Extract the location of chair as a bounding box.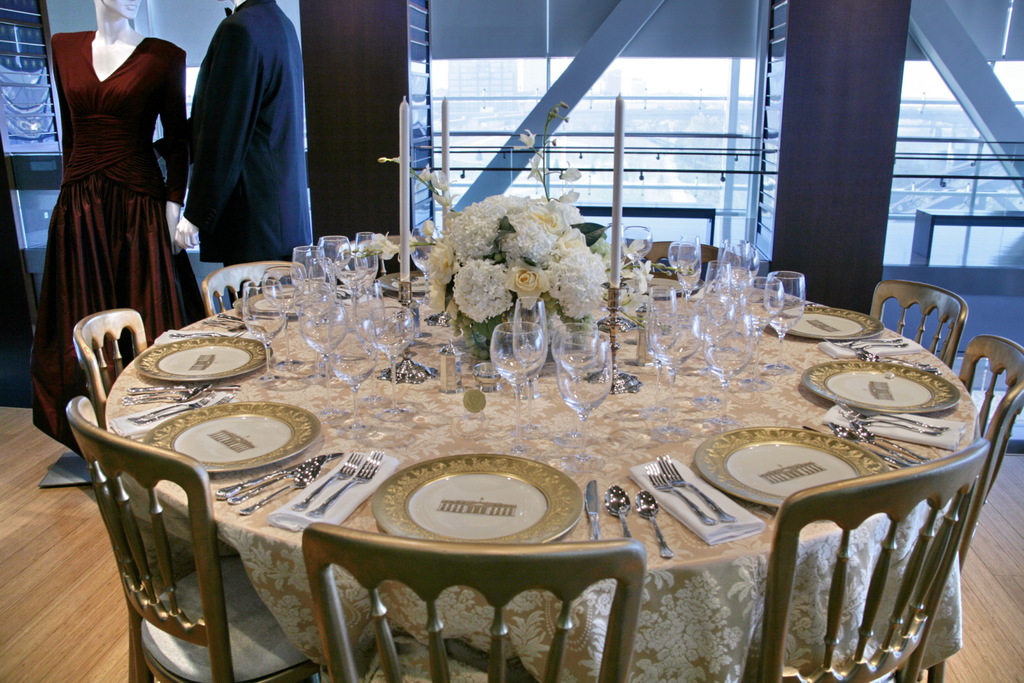
x1=70 y1=371 x2=283 y2=676.
